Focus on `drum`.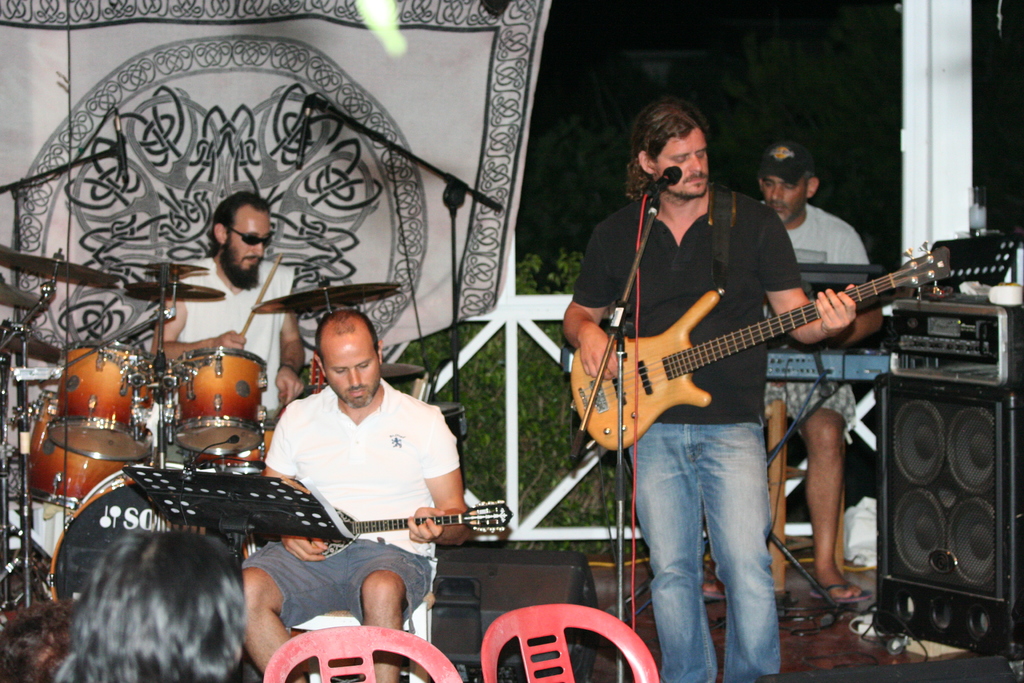
Focused at (x1=45, y1=338, x2=152, y2=461).
